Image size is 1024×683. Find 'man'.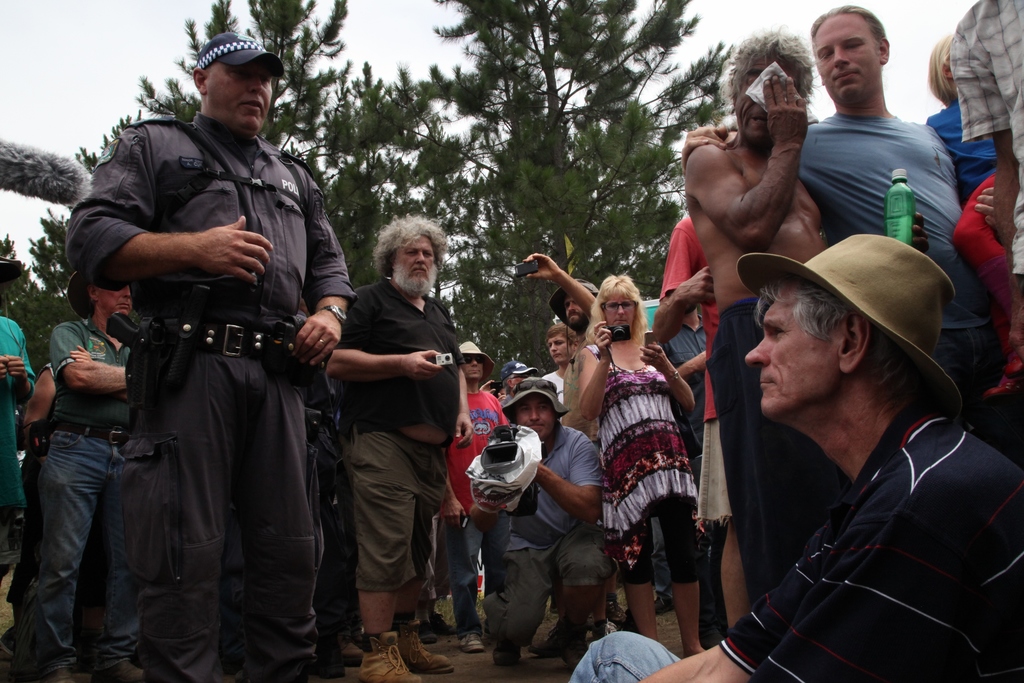
crop(680, 0, 1023, 472).
